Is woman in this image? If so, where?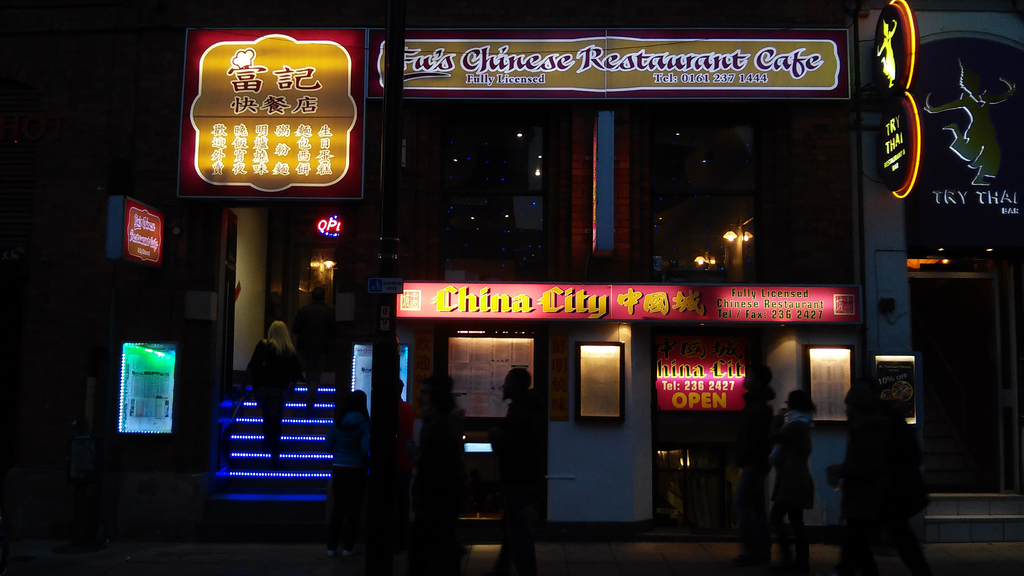
Yes, at 243, 326, 305, 460.
